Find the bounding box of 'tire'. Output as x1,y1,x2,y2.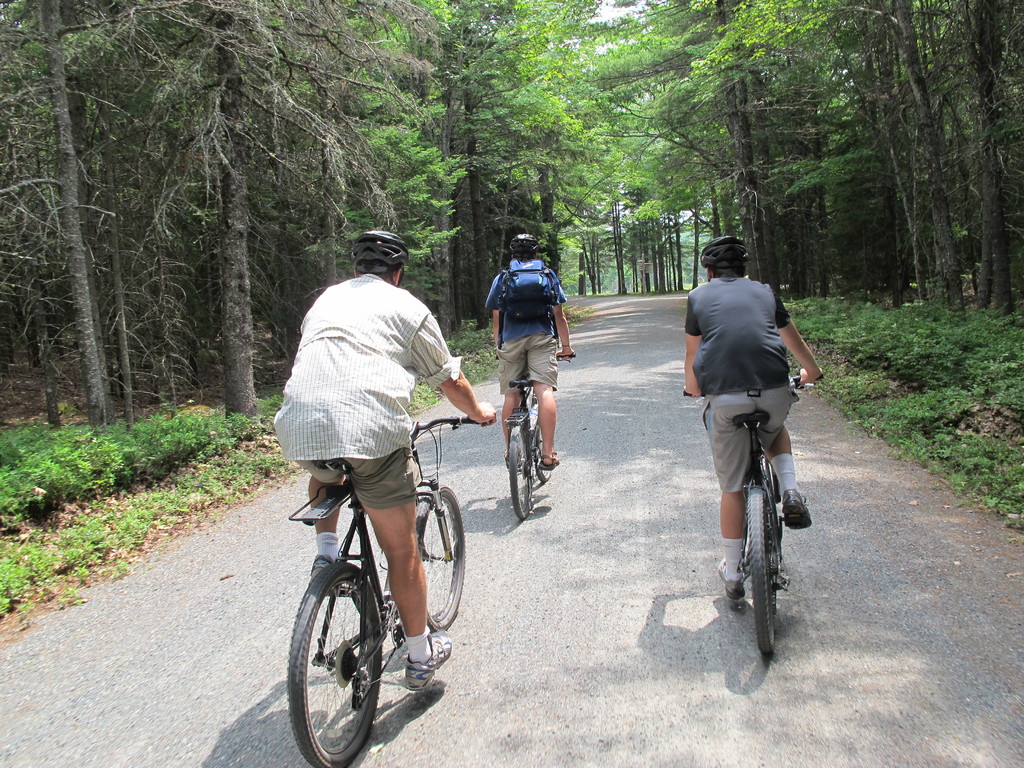
750,484,779,662.
